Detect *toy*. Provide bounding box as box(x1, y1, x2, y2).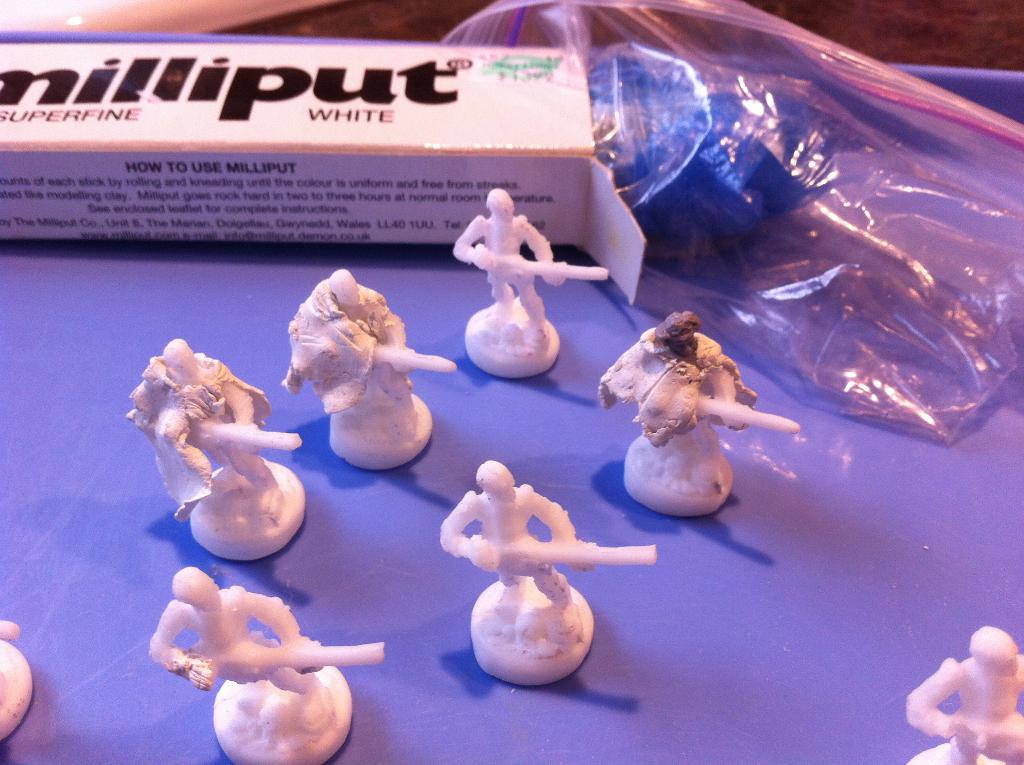
box(439, 455, 676, 694).
